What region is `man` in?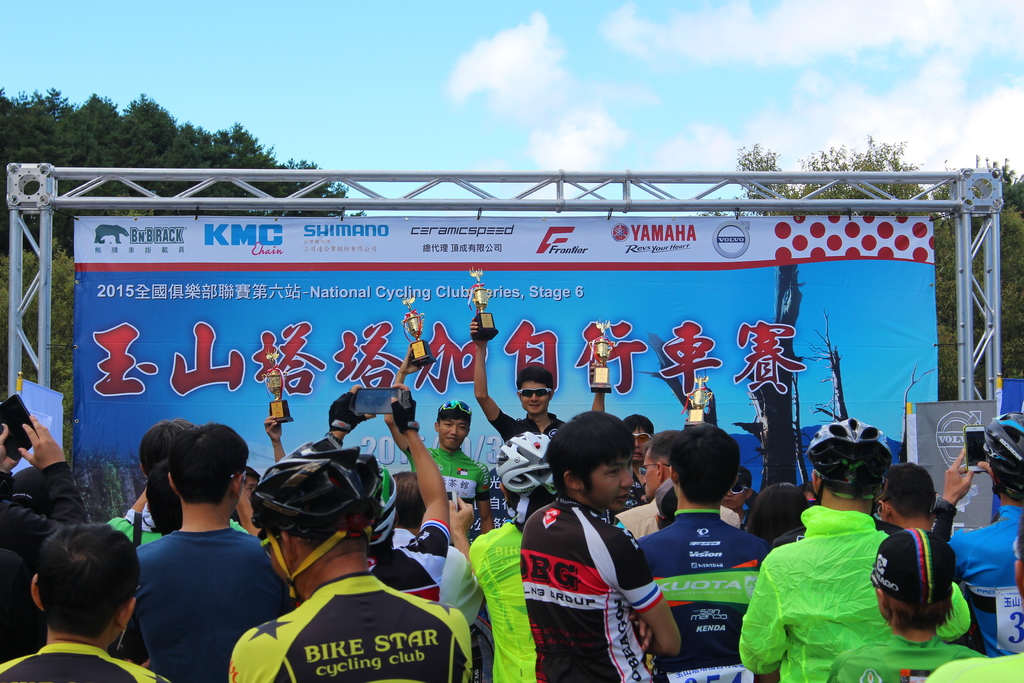
BBox(100, 437, 289, 675).
